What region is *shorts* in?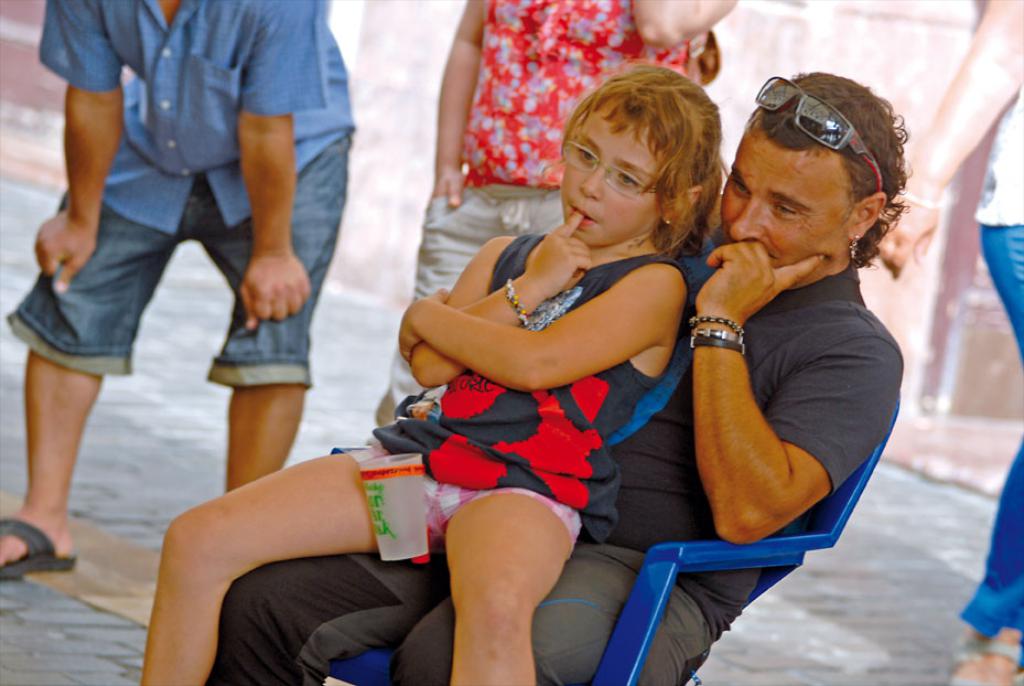
rect(6, 133, 349, 388).
